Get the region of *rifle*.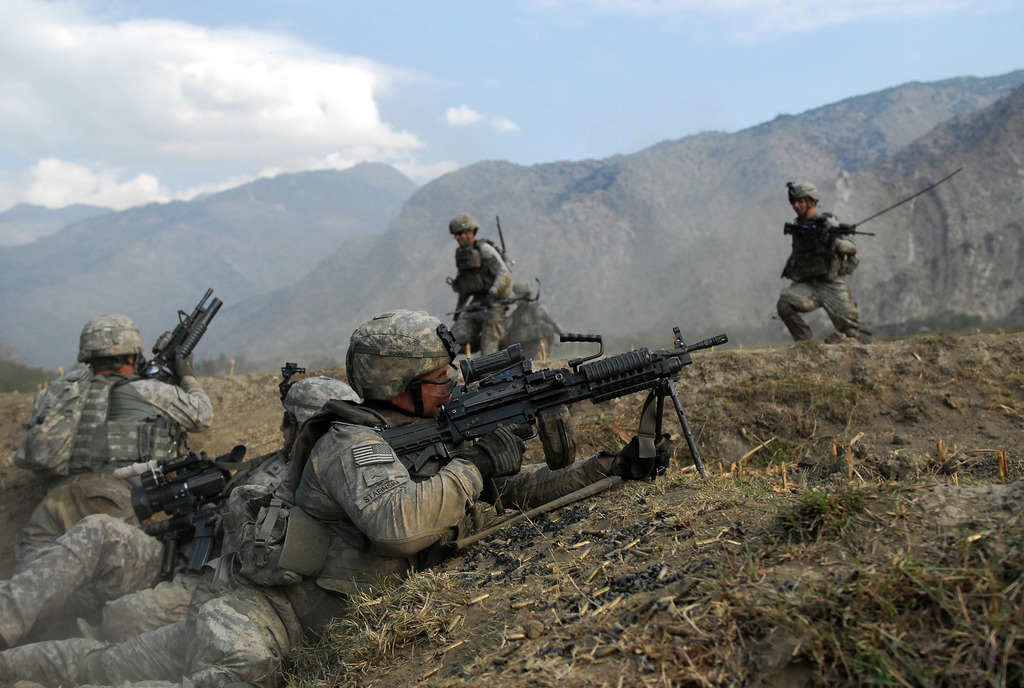
detection(444, 289, 531, 315).
